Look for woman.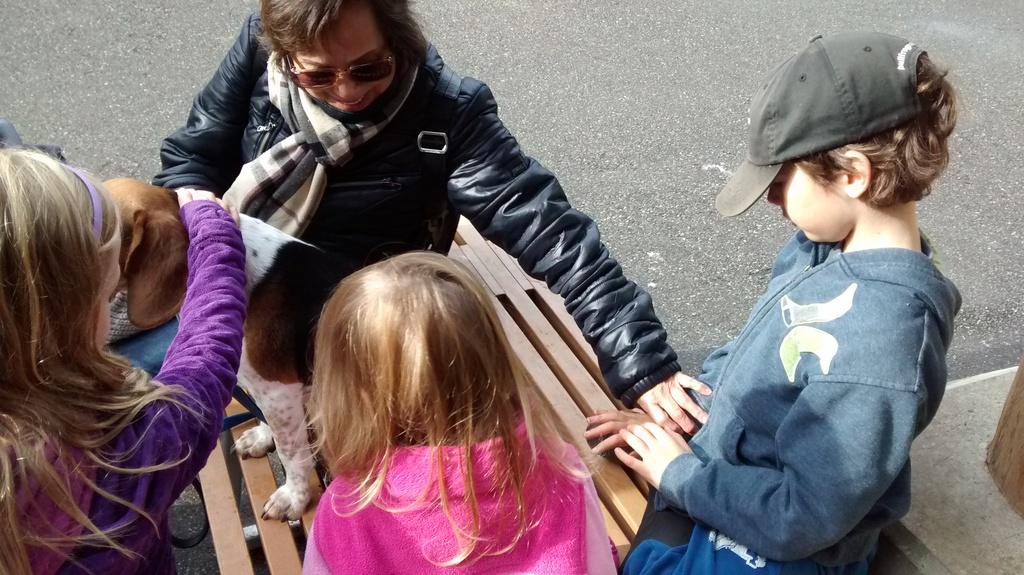
Found: 1, 119, 243, 558.
